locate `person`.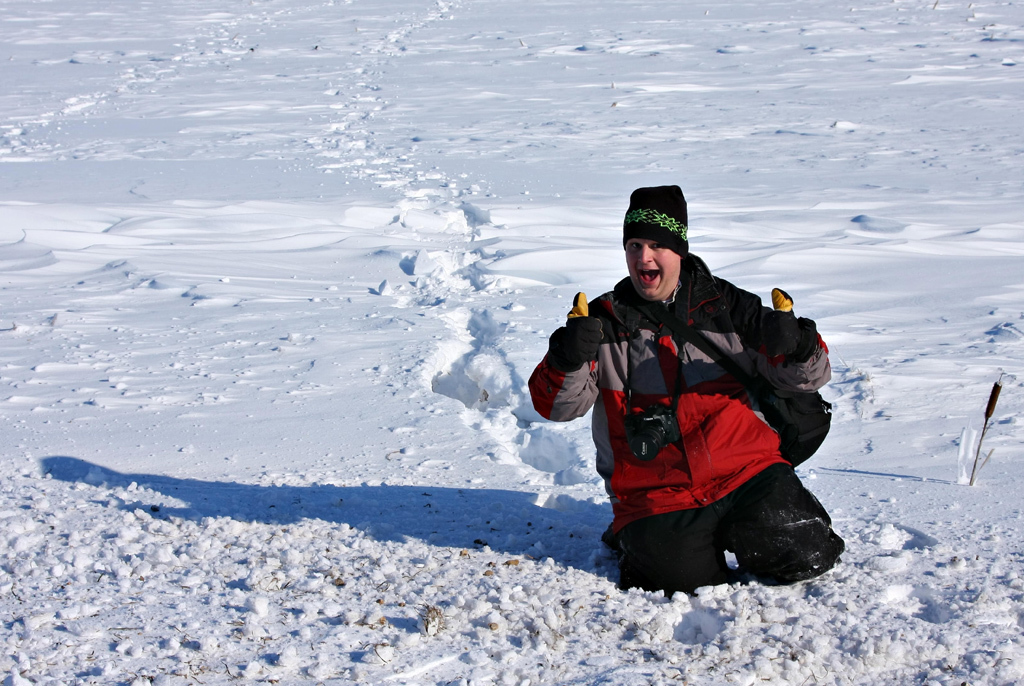
Bounding box: <box>571,178,838,579</box>.
